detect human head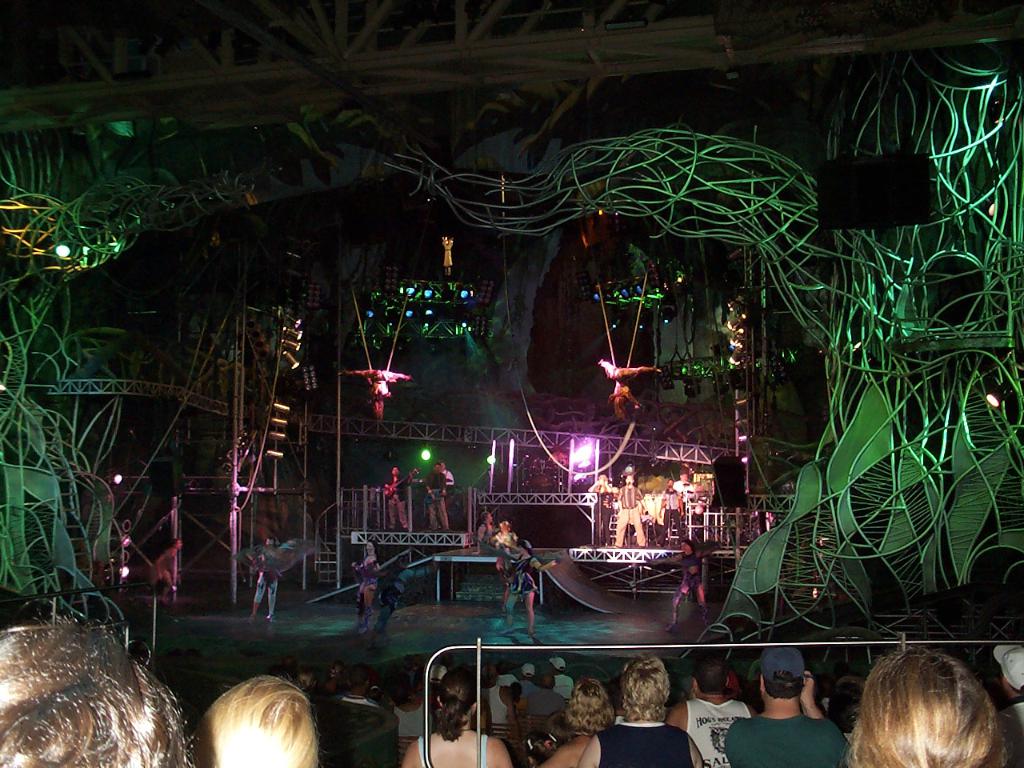
<bbox>346, 665, 377, 697</bbox>
